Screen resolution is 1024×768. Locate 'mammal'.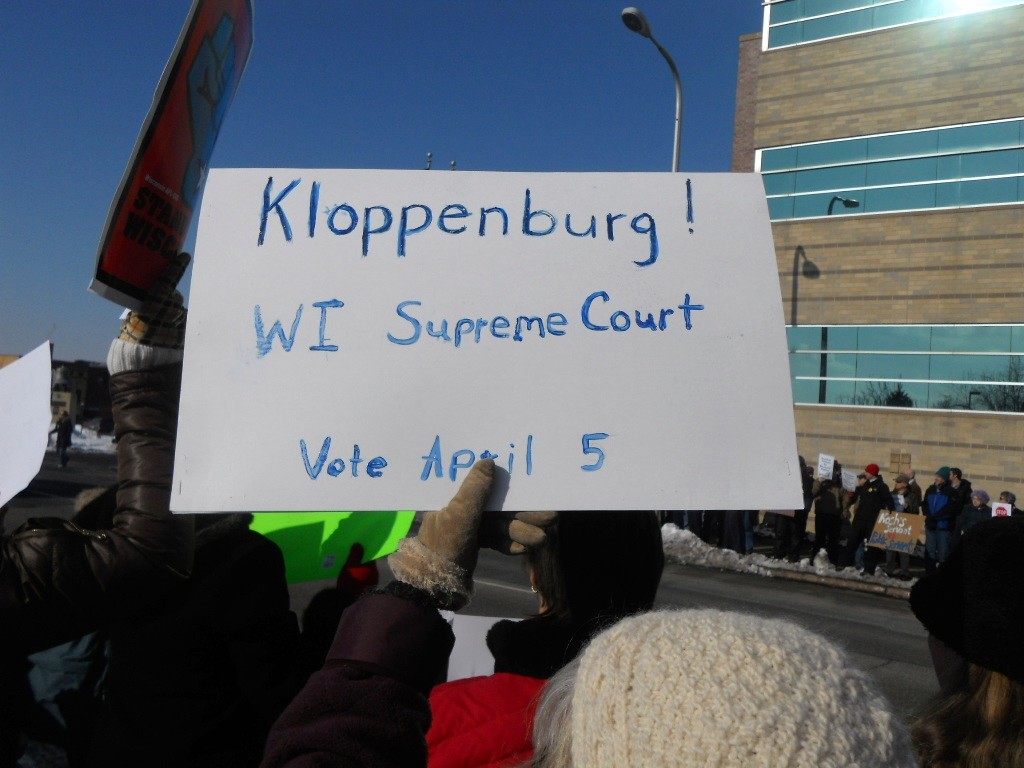
(529, 601, 906, 767).
